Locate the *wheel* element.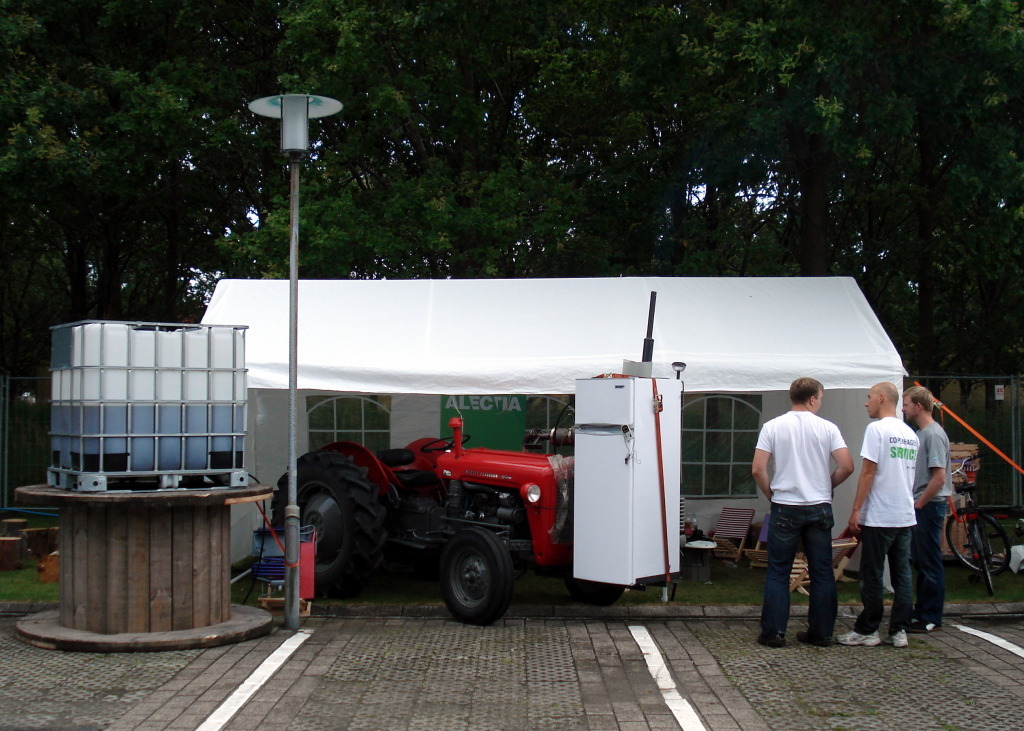
Element bbox: select_region(270, 448, 387, 594).
